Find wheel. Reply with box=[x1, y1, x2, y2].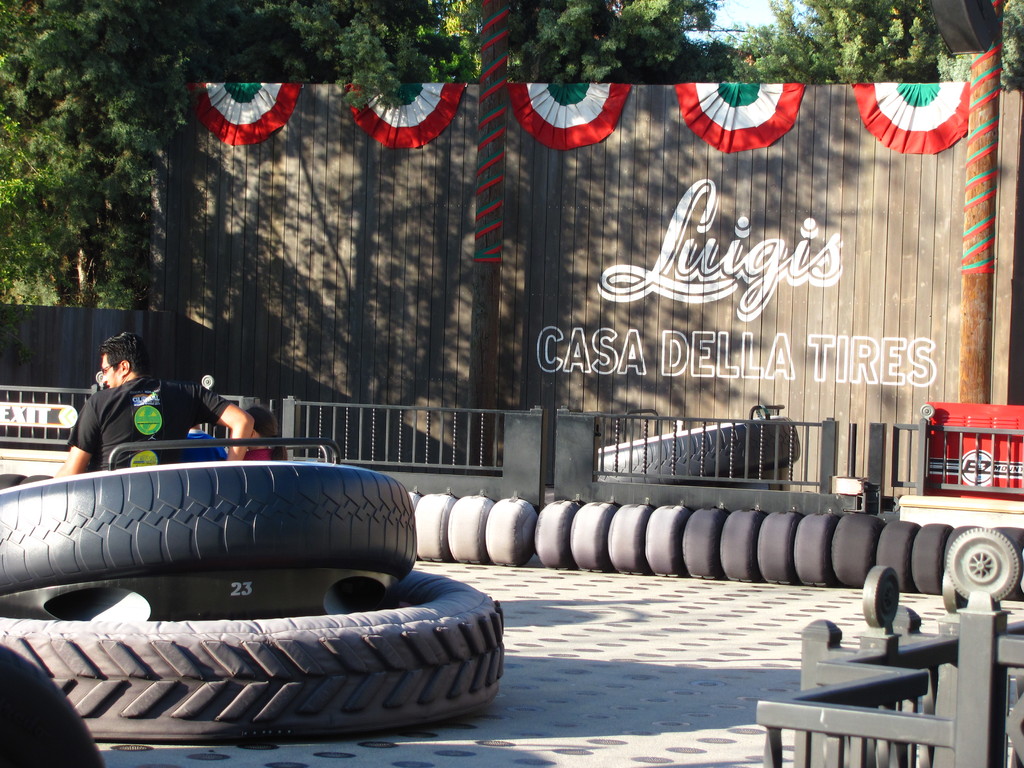
box=[413, 486, 453, 563].
